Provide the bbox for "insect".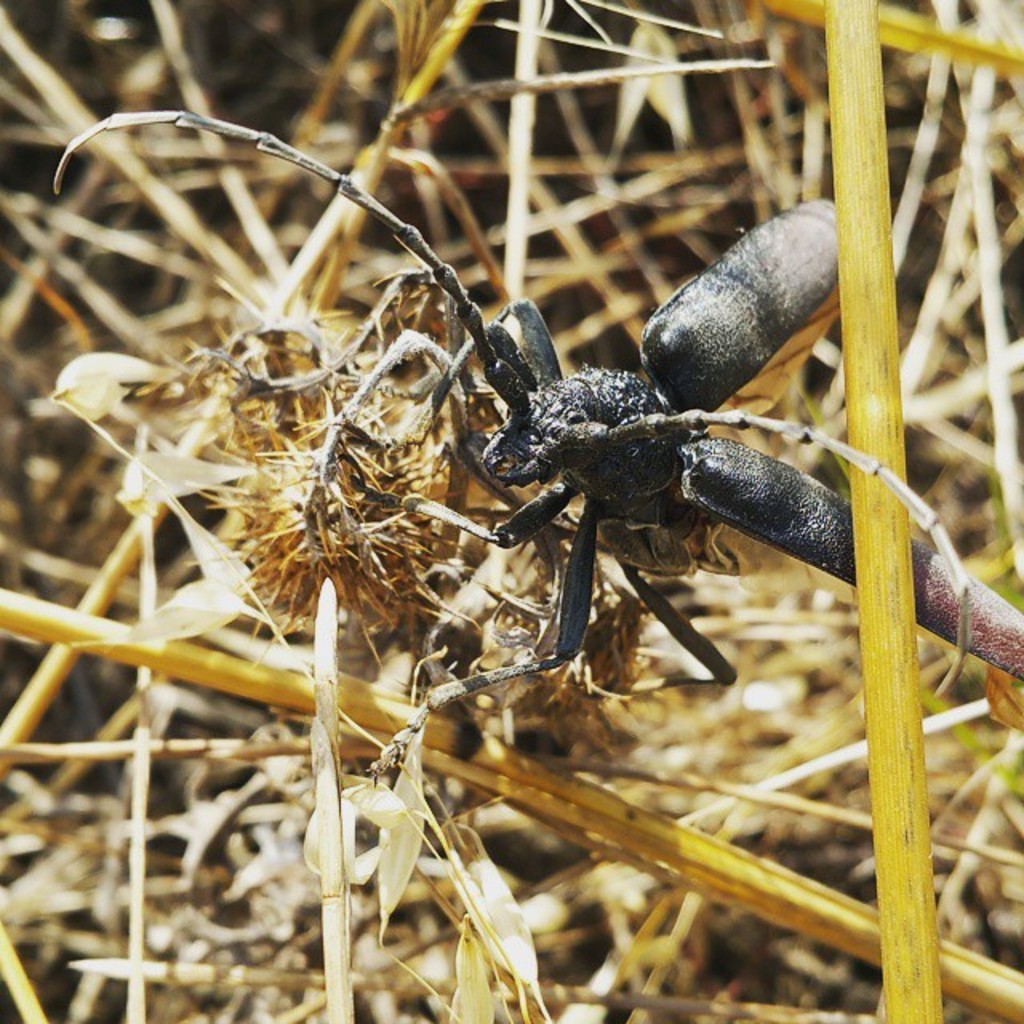
select_region(46, 101, 1022, 781).
